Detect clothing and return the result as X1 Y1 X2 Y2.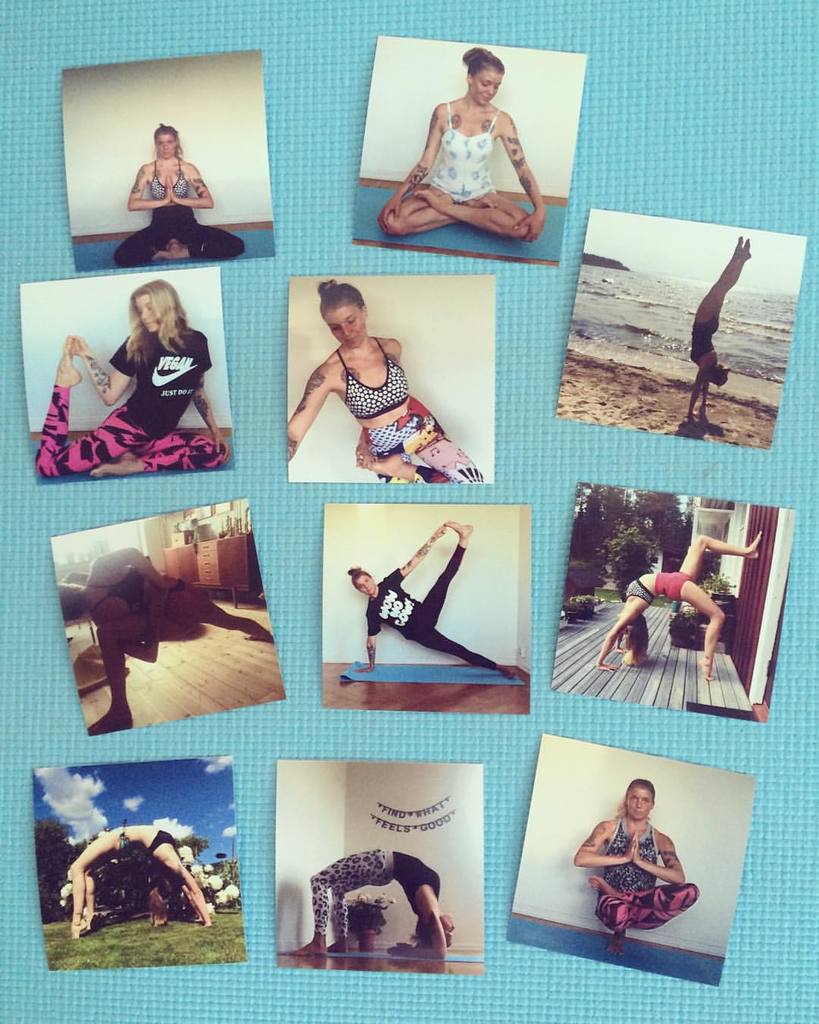
594 818 699 937.
